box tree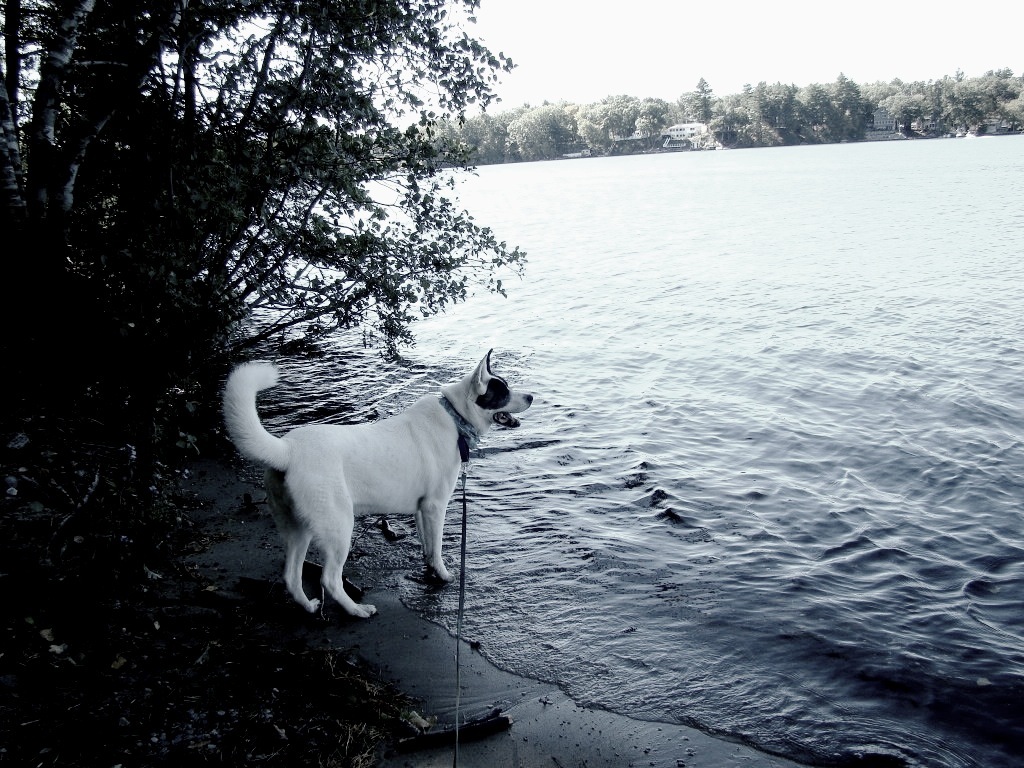
(791,63,868,142)
